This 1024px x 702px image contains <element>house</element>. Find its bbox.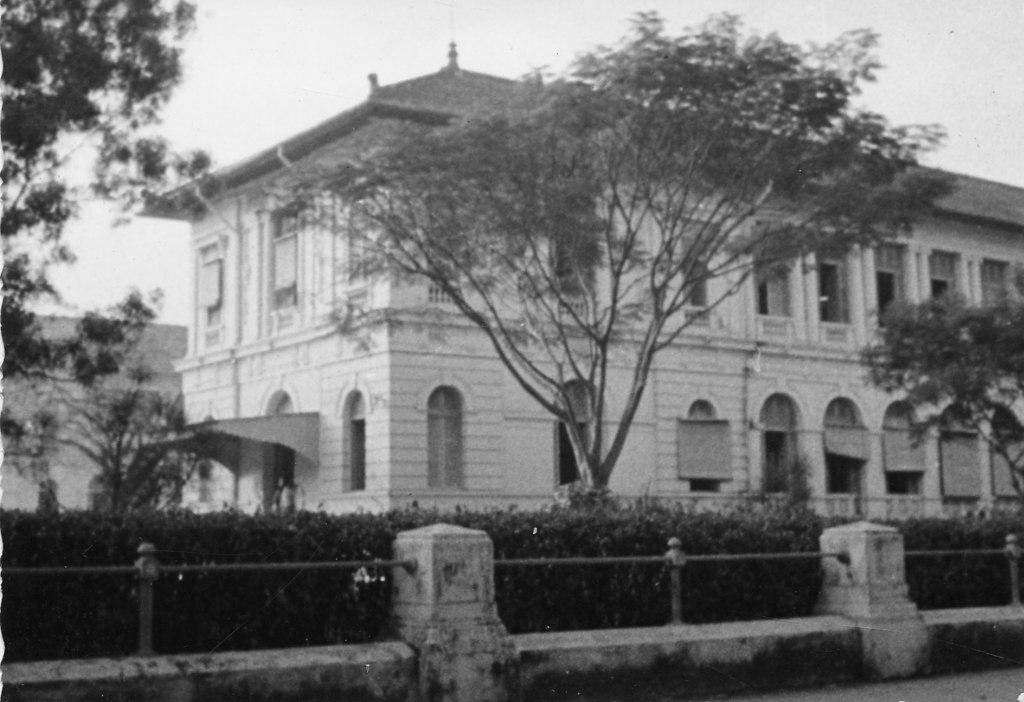
119:54:1023:521.
